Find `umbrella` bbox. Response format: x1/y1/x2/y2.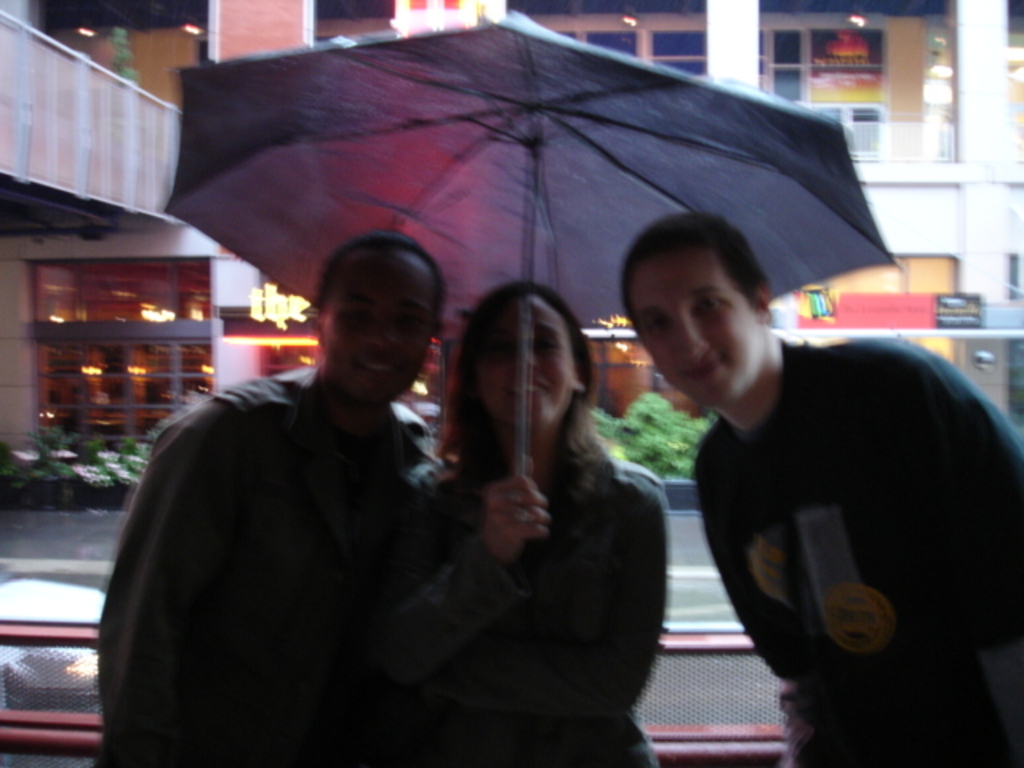
136/0/933/571.
